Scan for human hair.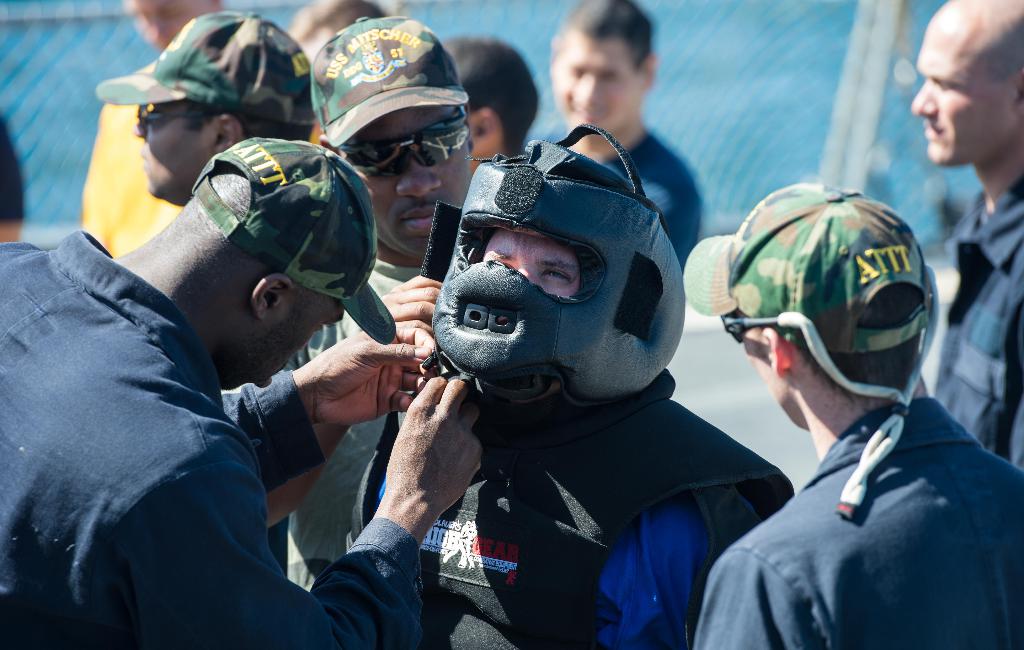
Scan result: x1=189 y1=98 x2=321 y2=143.
